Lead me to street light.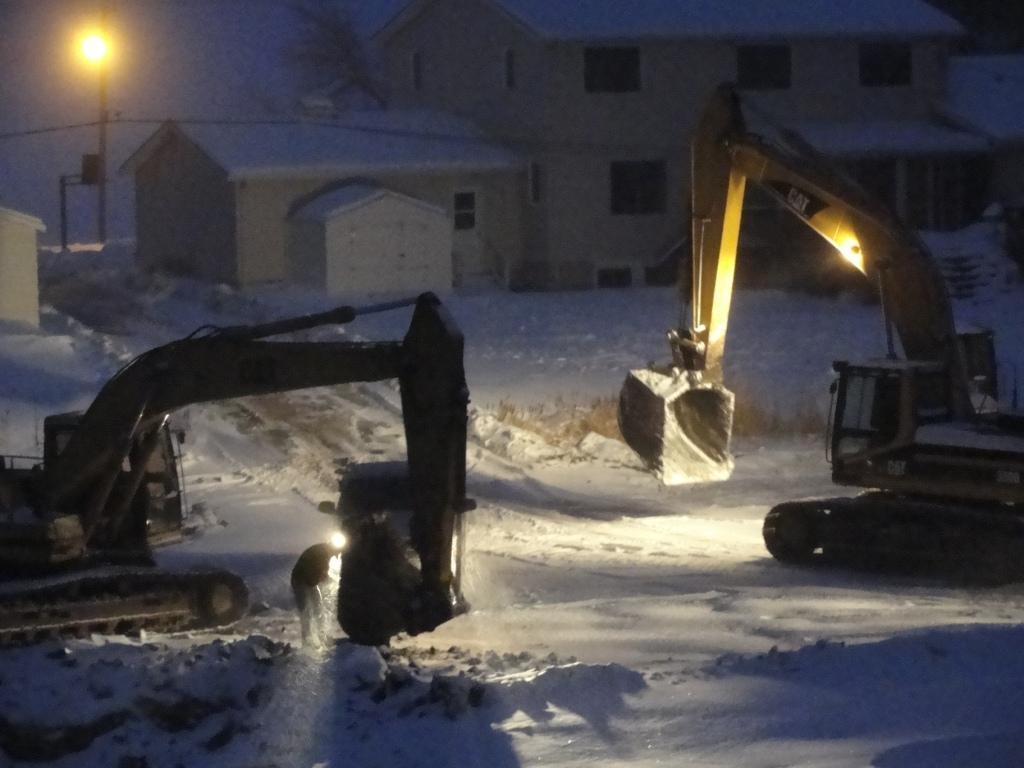
Lead to x1=71 y1=27 x2=114 y2=242.
